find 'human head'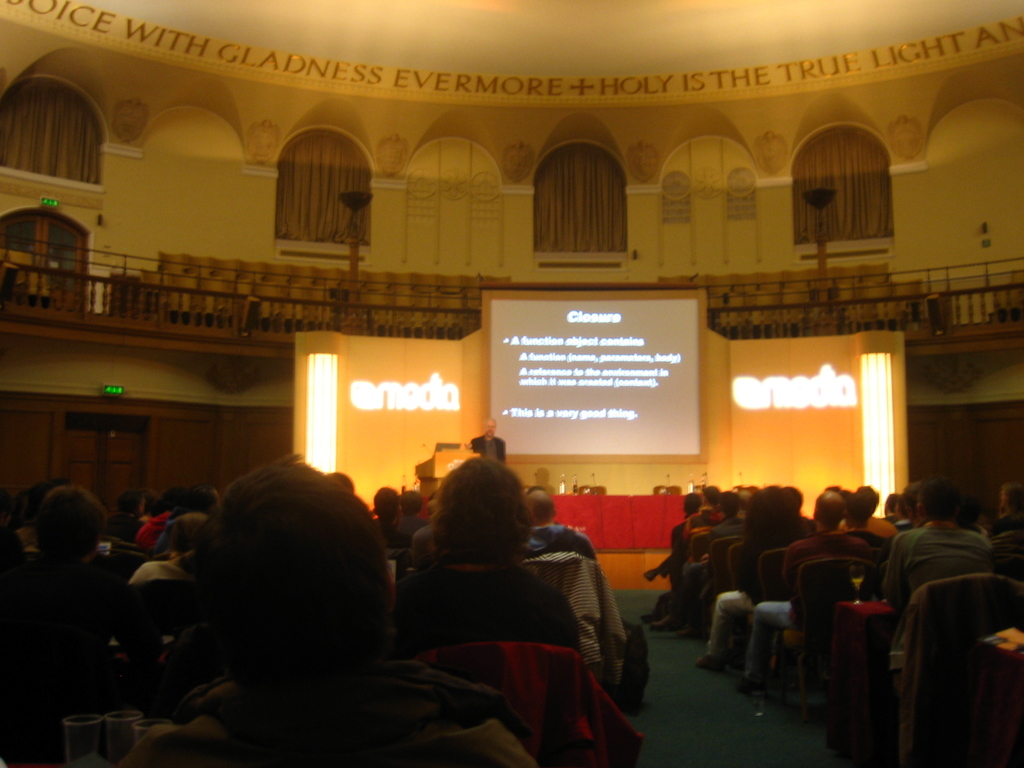
{"x1": 724, "y1": 490, "x2": 739, "y2": 516}
